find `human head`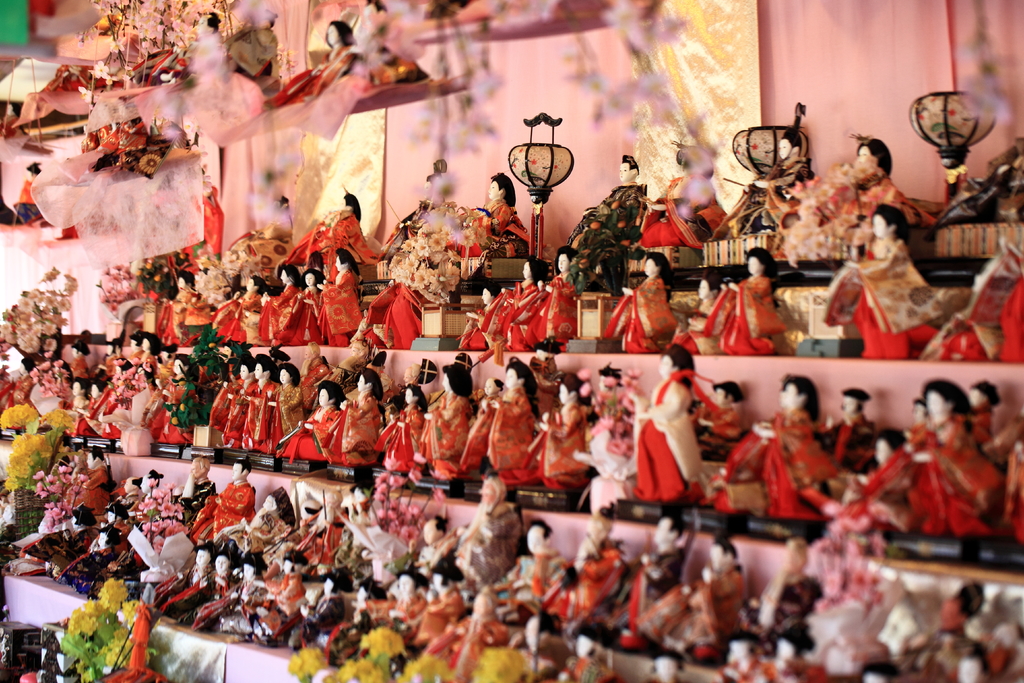
box=[506, 363, 536, 388]
